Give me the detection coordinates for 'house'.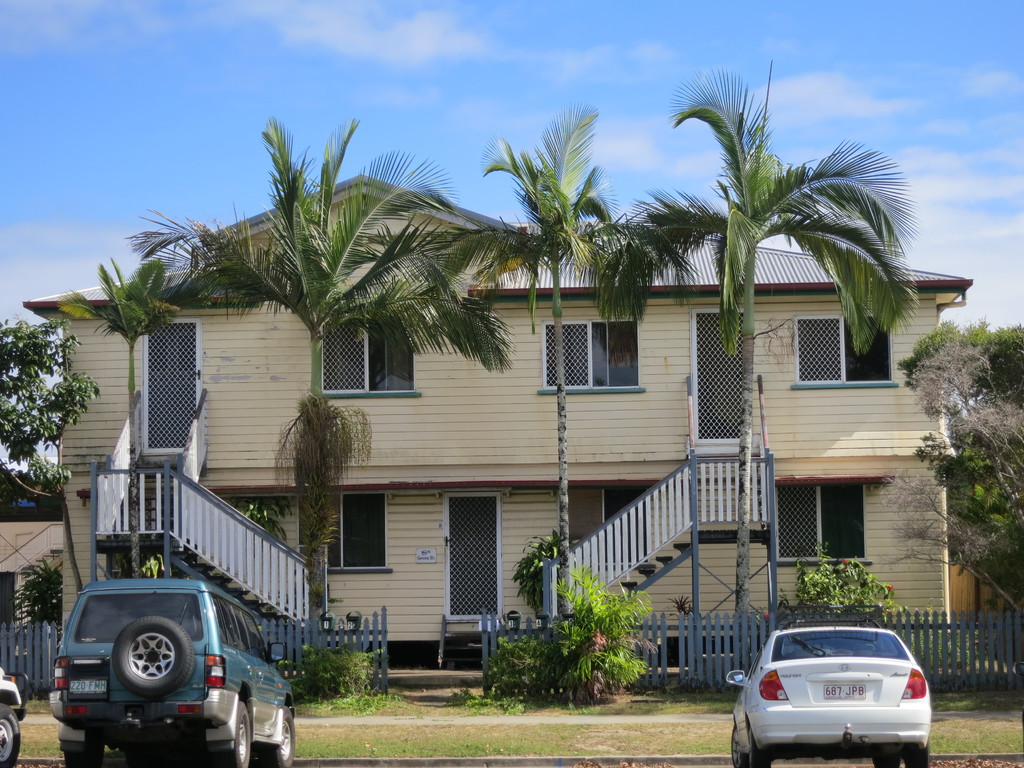
0, 519, 61, 691.
